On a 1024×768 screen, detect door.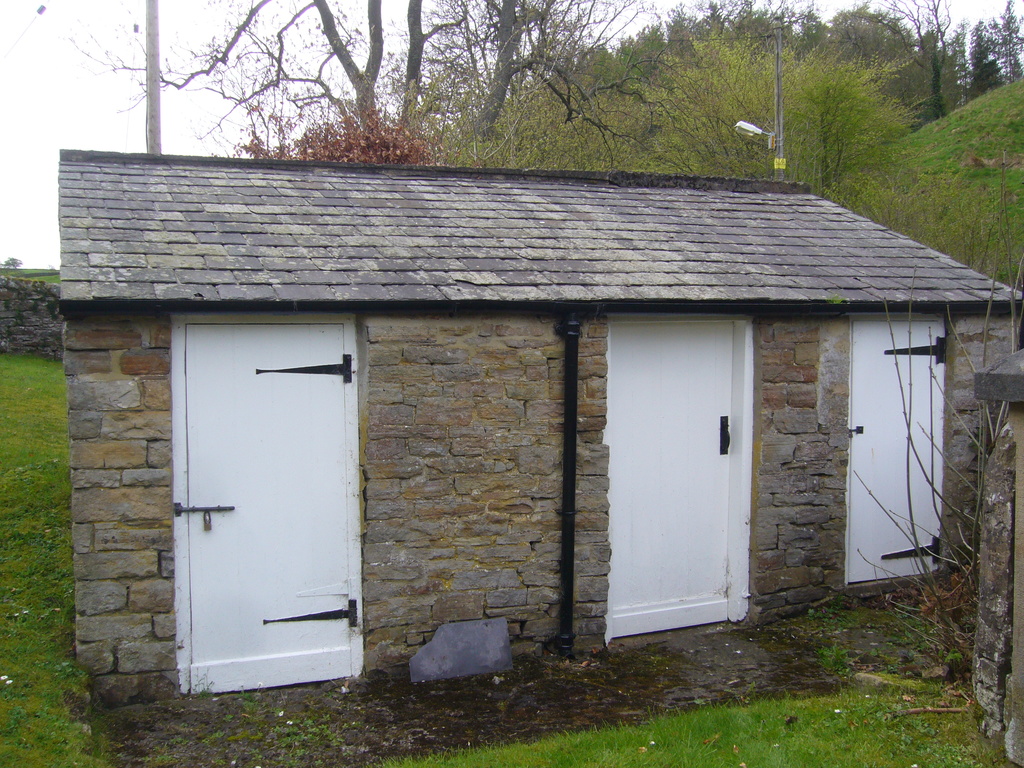
pyautogui.locateOnScreen(177, 335, 420, 682).
